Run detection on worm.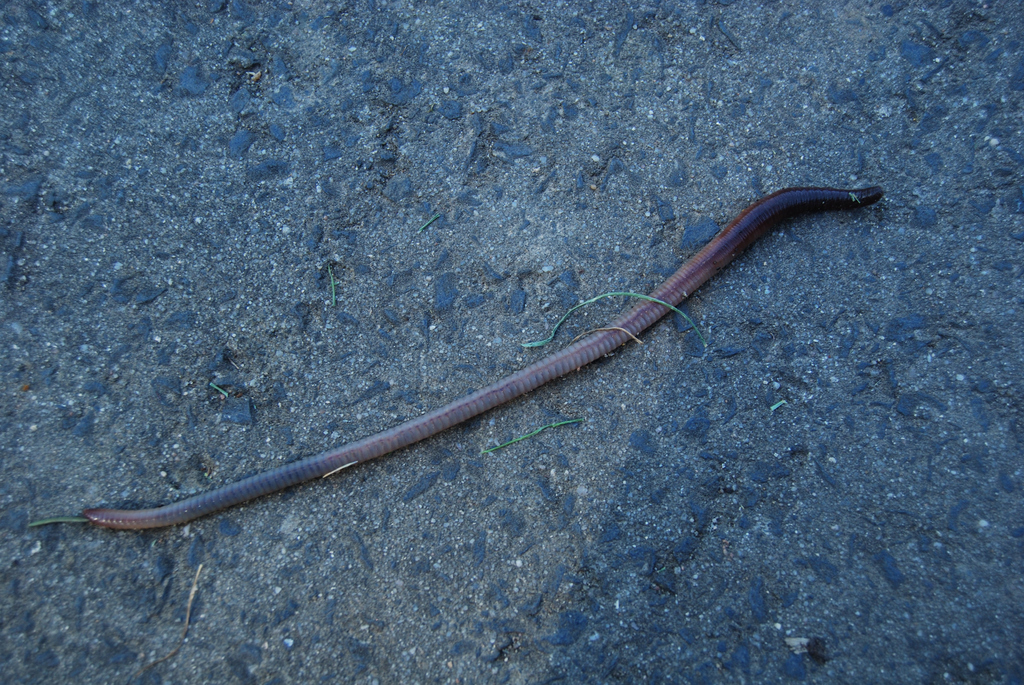
Result: 79 185 893 531.
